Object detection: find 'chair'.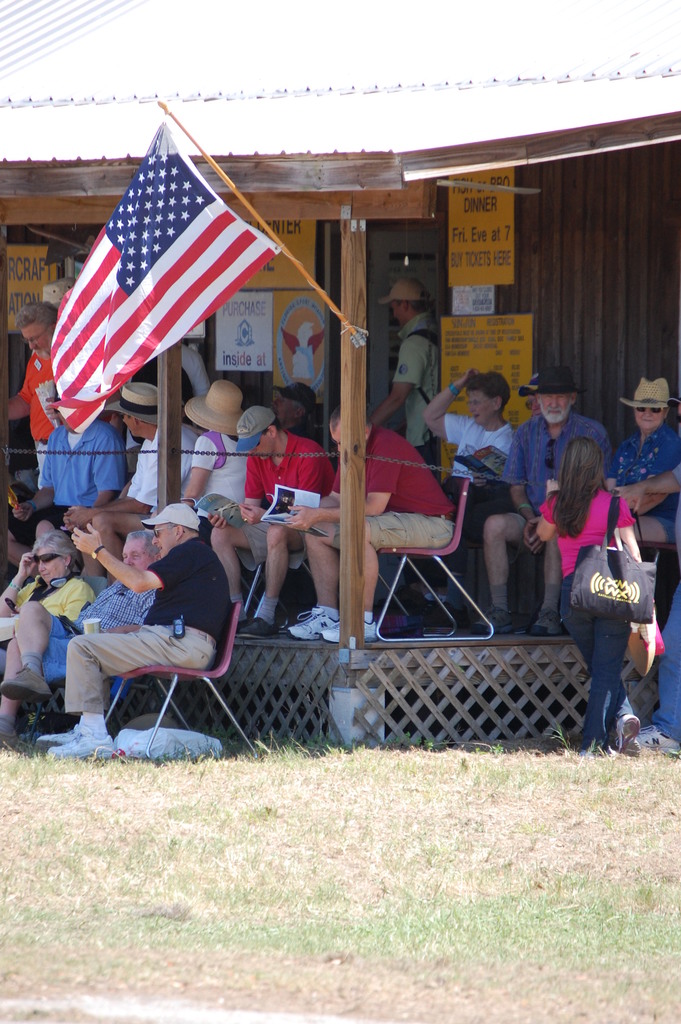
<bbox>93, 602, 263, 760</bbox>.
